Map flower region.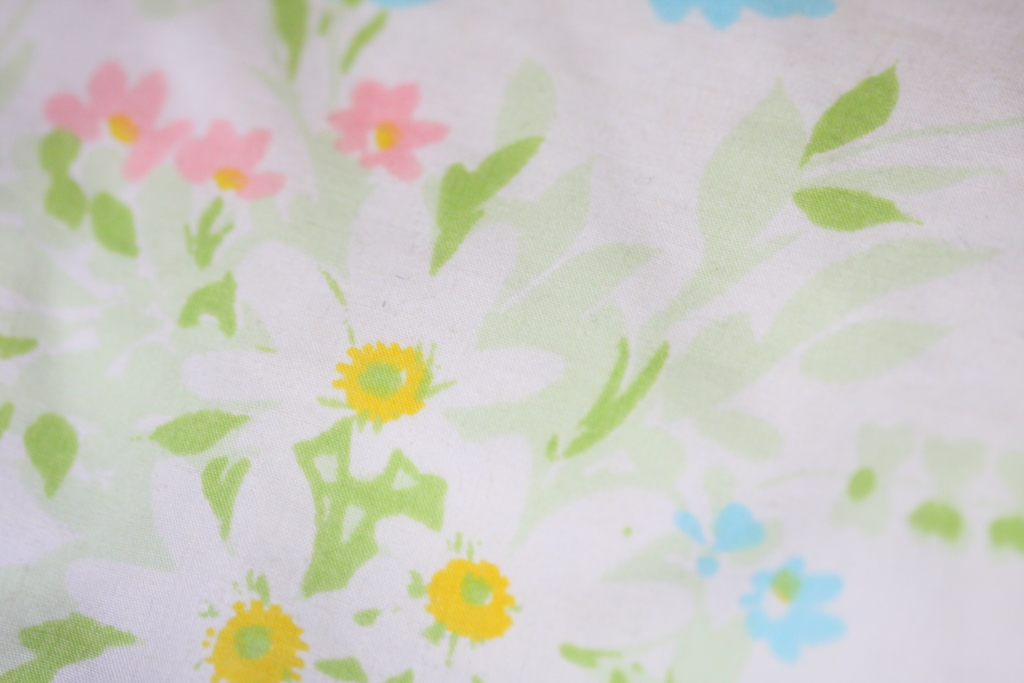
Mapped to bbox(427, 553, 513, 642).
